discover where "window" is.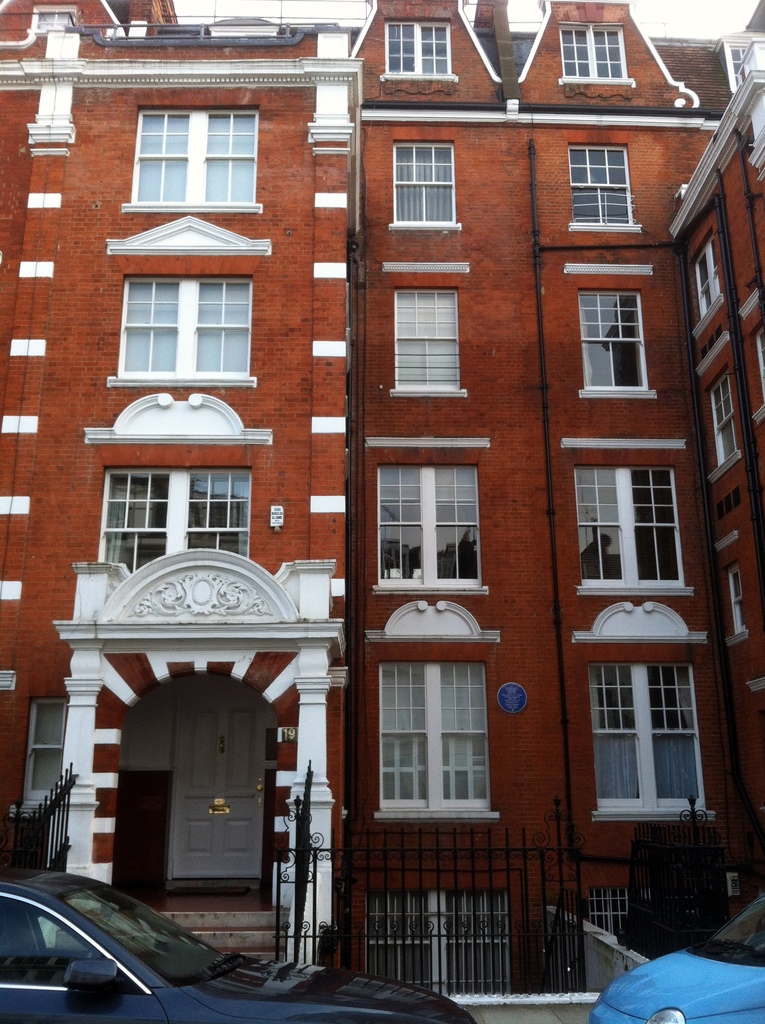
Discovered at bbox=(36, 11, 77, 29).
